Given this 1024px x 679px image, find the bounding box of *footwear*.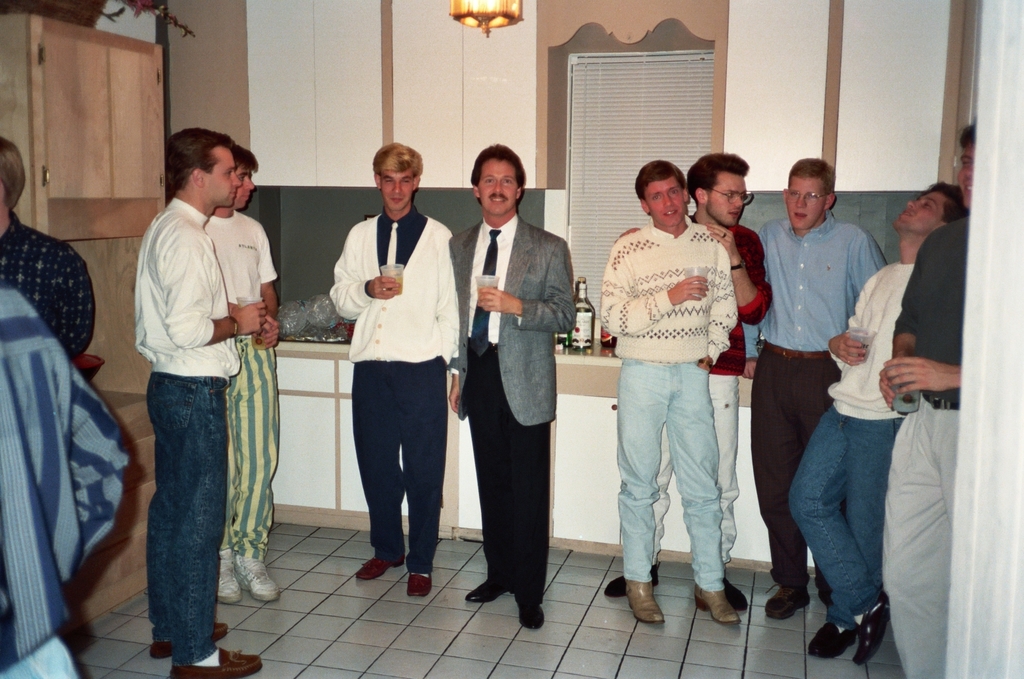
Rect(759, 584, 813, 623).
